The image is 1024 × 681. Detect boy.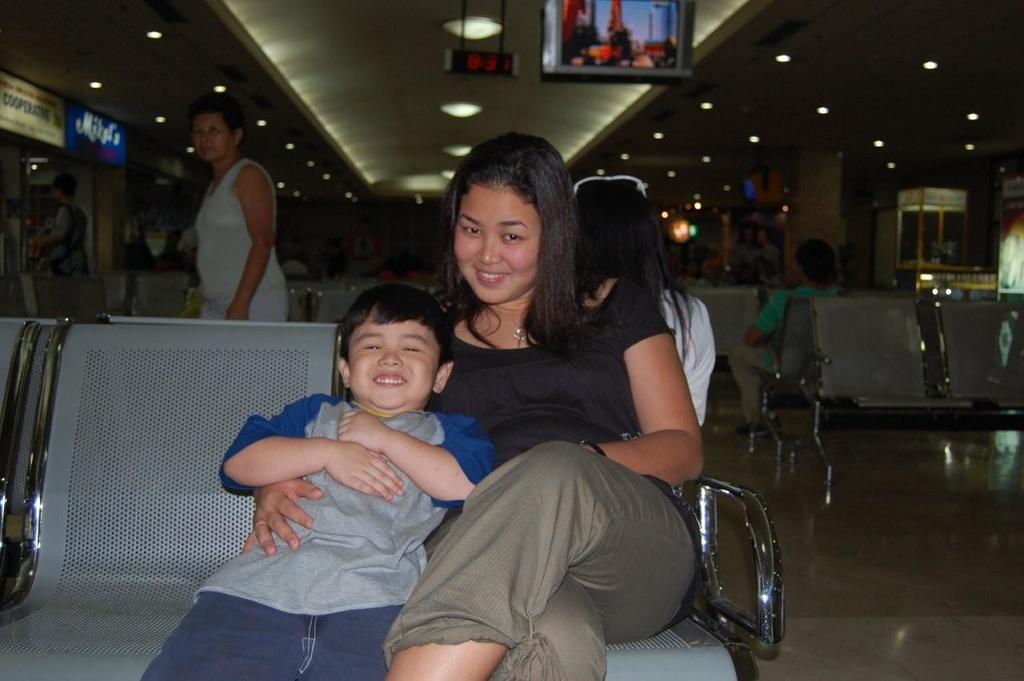
Detection: region(140, 280, 496, 680).
